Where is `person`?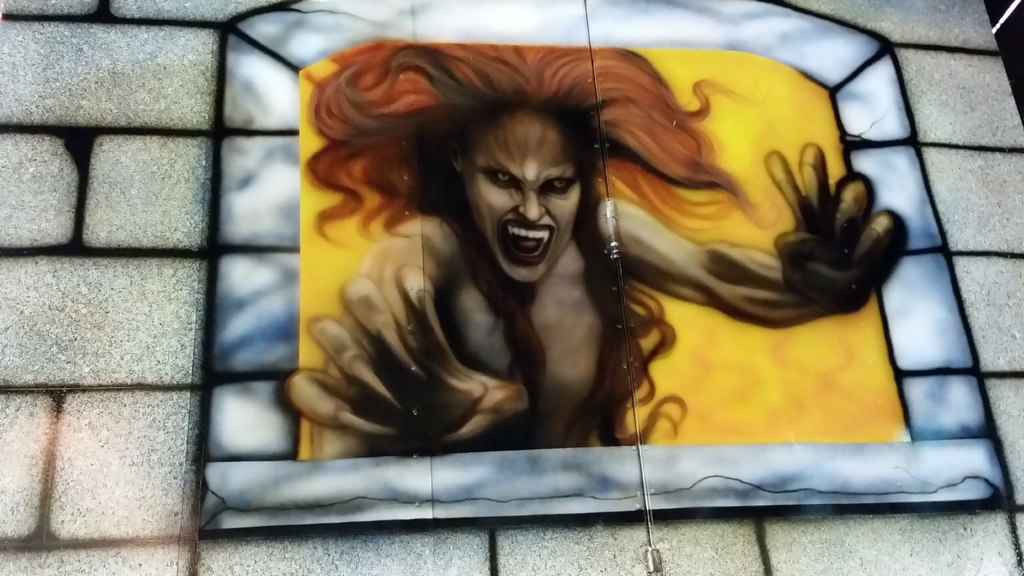
box=[285, 40, 904, 461].
